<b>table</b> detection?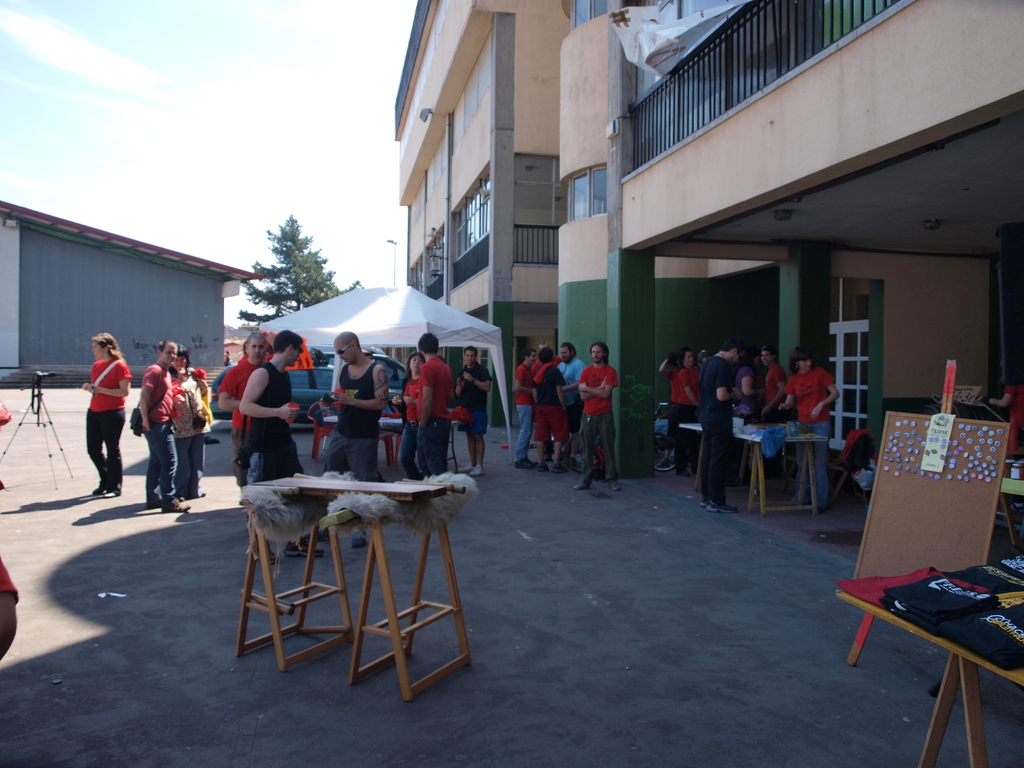
crop(678, 420, 826, 517)
